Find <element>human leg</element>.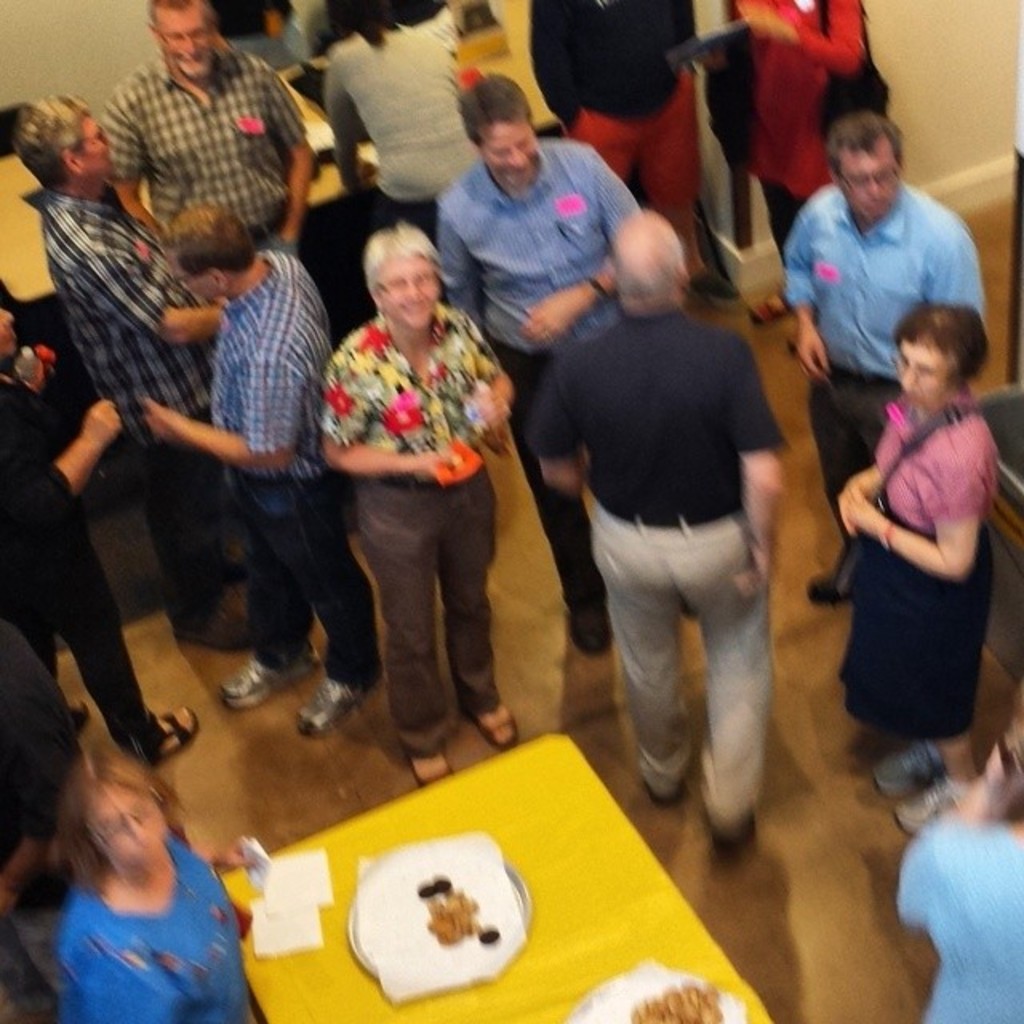
rect(354, 477, 440, 794).
